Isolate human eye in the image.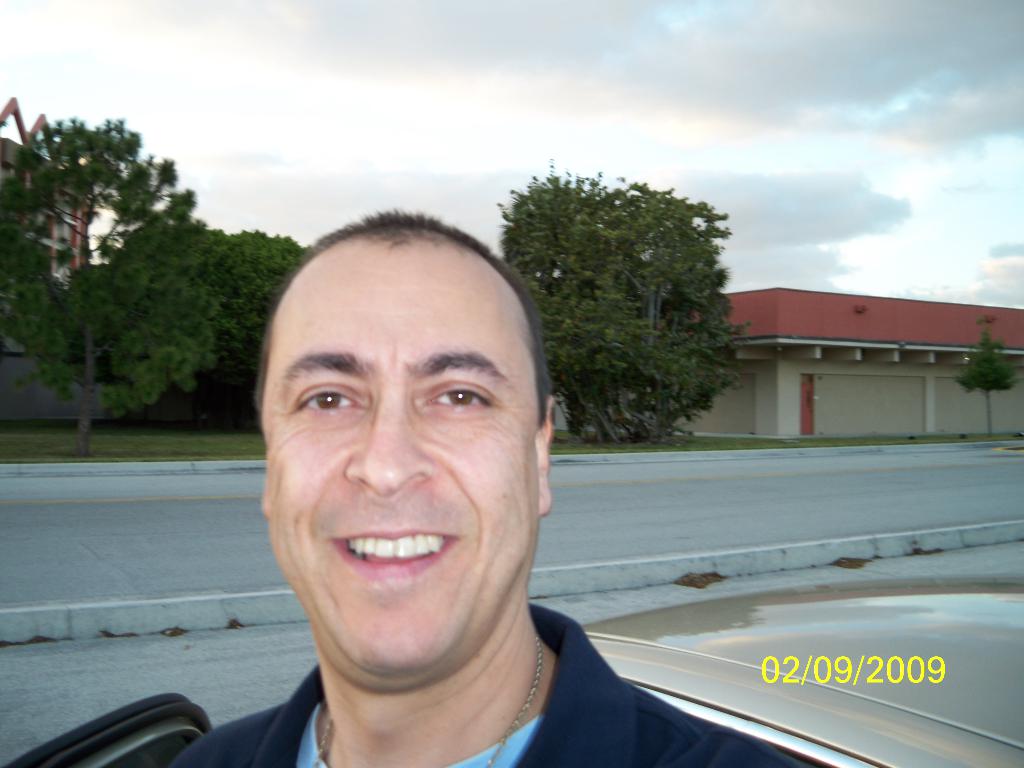
Isolated region: l=291, t=384, r=371, b=422.
